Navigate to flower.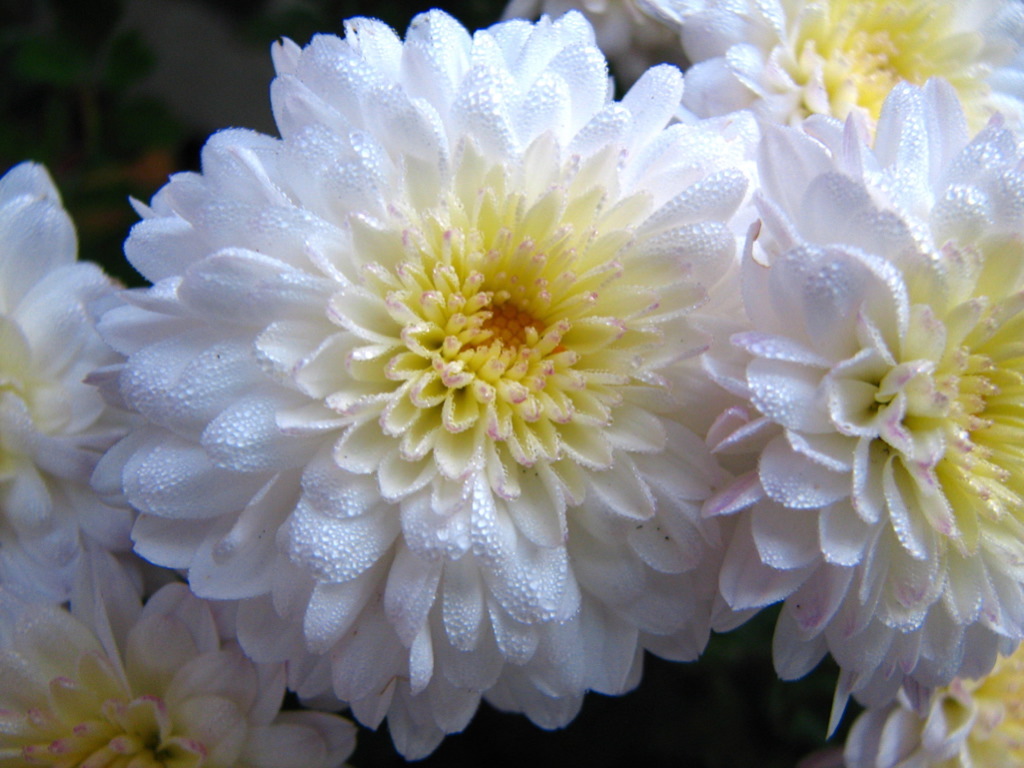
Navigation target: <box>499,0,687,91</box>.
